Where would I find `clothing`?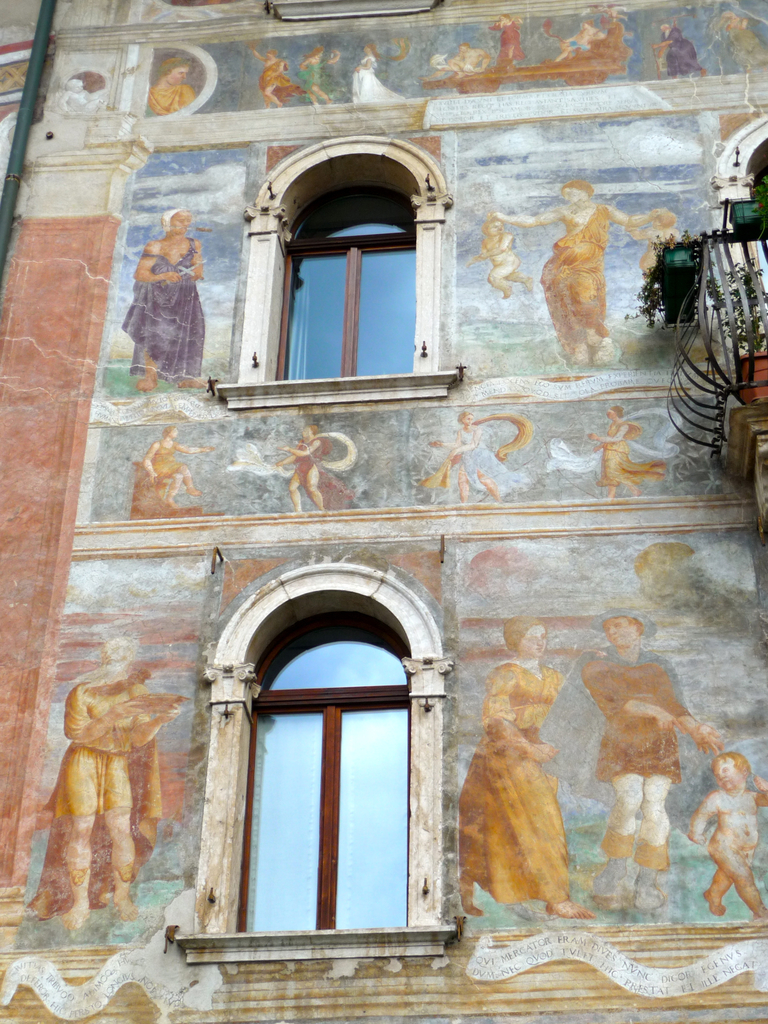
At region(460, 668, 570, 902).
